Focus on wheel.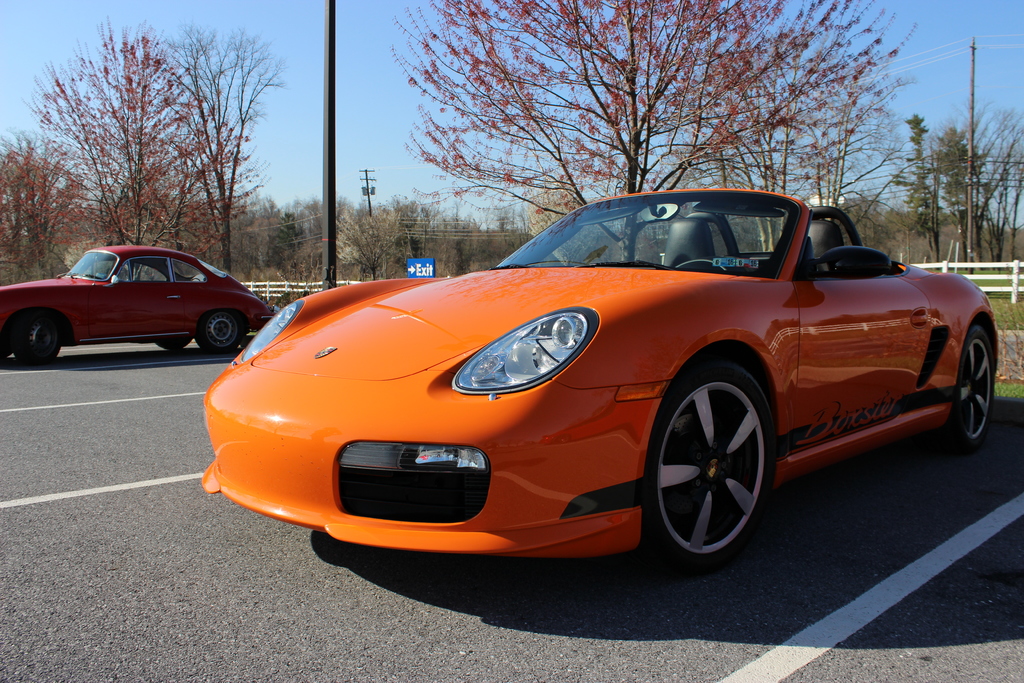
Focused at {"x1": 955, "y1": 324, "x2": 991, "y2": 445}.
